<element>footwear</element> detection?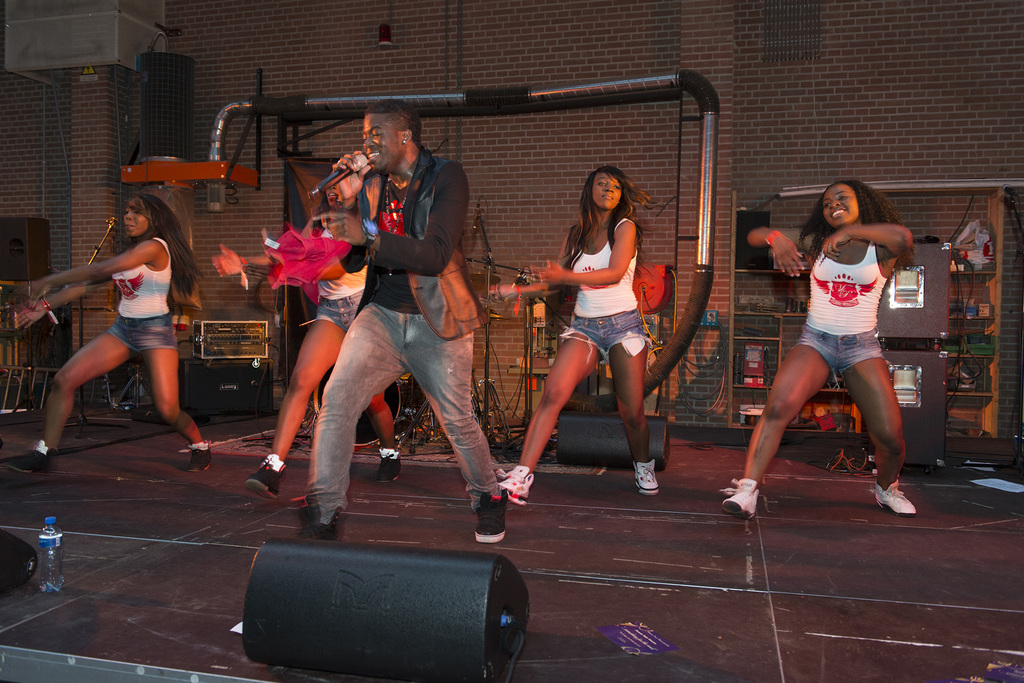
crop(632, 459, 661, 497)
